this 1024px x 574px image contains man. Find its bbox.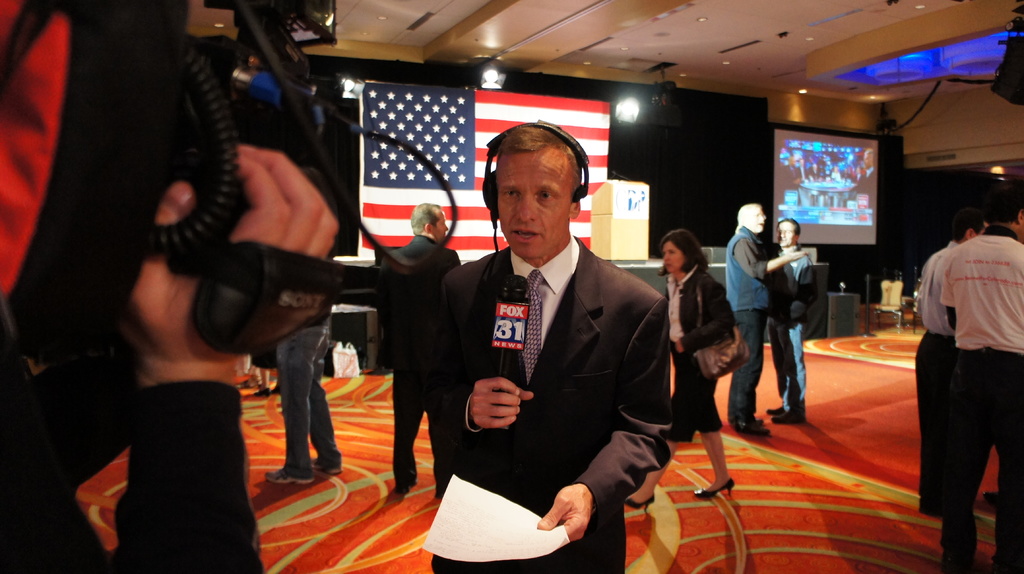
left=939, top=182, right=1023, bottom=573.
